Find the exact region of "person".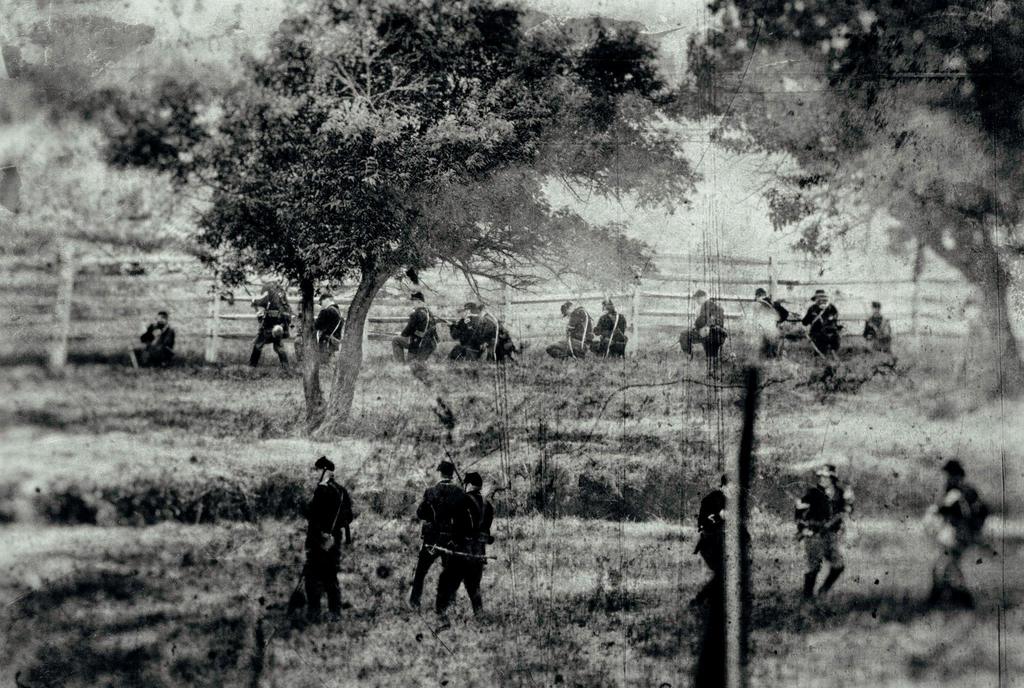
Exact region: (x1=301, y1=292, x2=345, y2=362).
